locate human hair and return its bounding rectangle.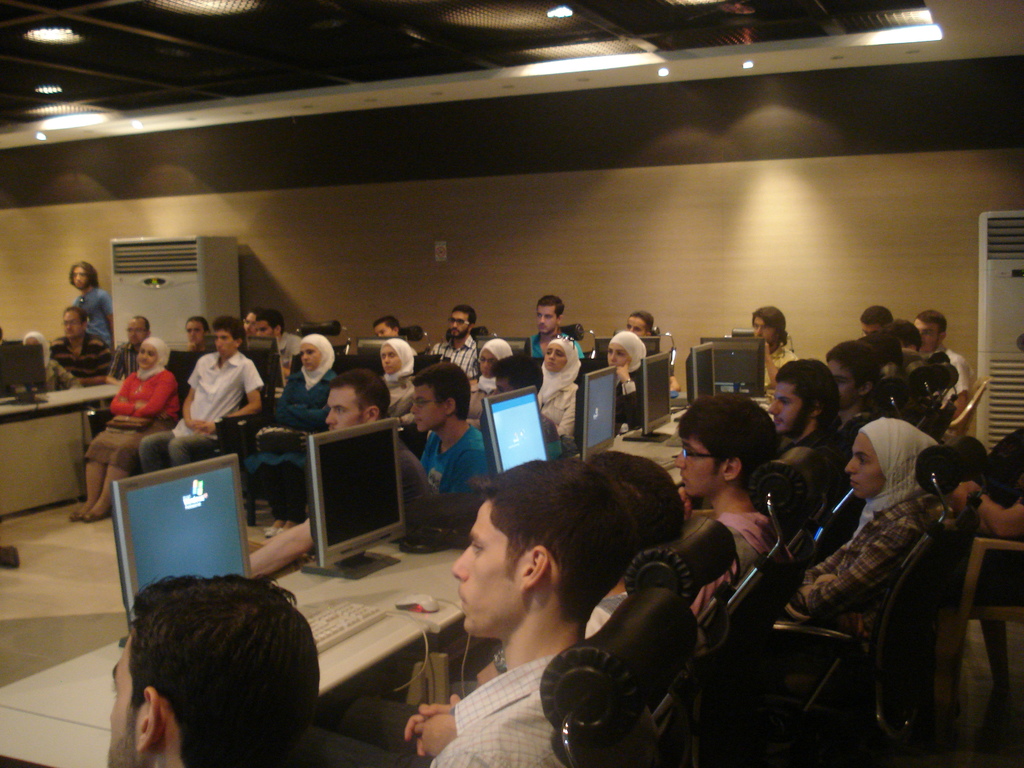
region(410, 362, 470, 418).
